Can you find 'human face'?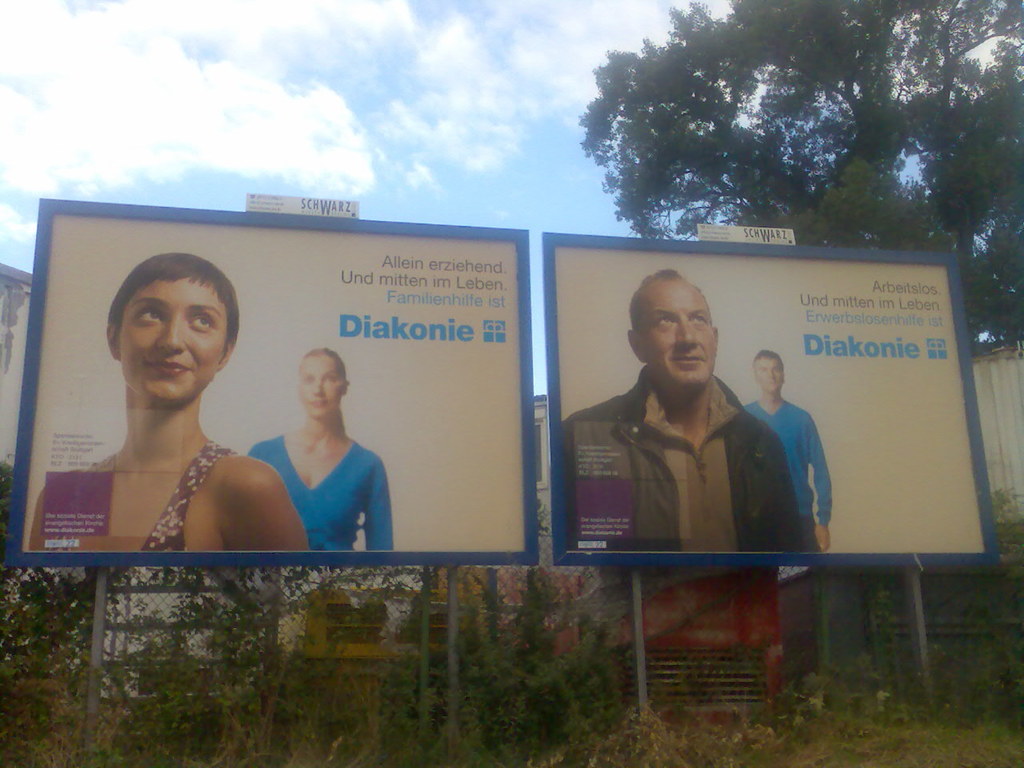
Yes, bounding box: l=640, t=280, r=716, b=386.
